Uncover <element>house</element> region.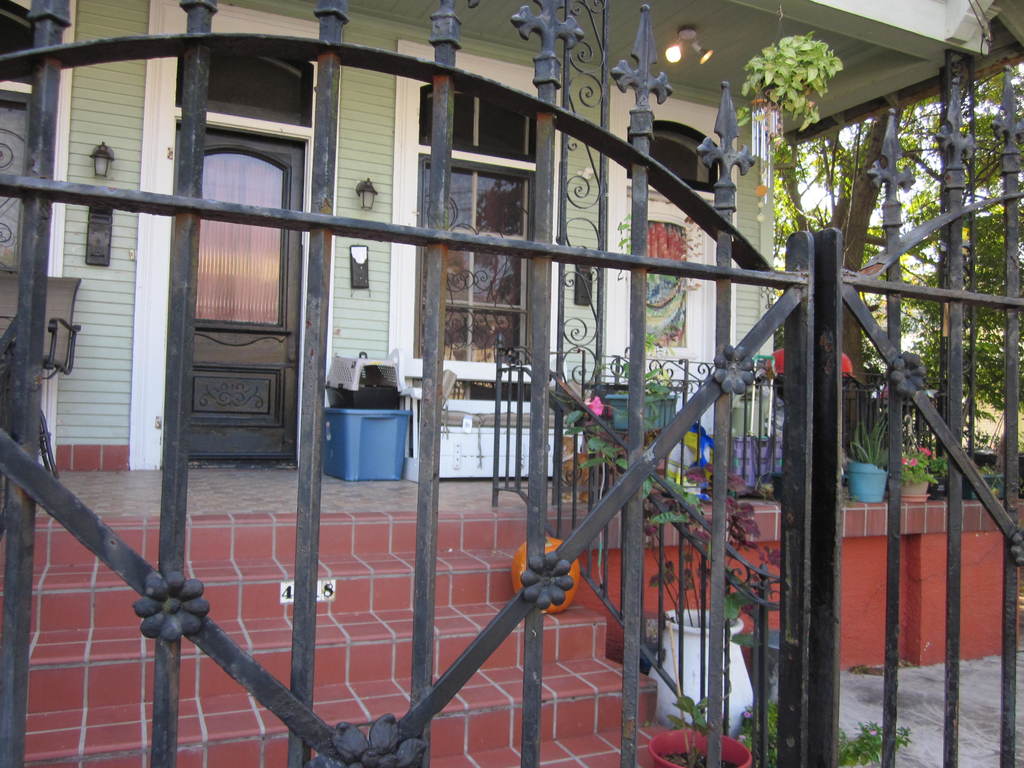
Uncovered: region(0, 0, 1023, 767).
